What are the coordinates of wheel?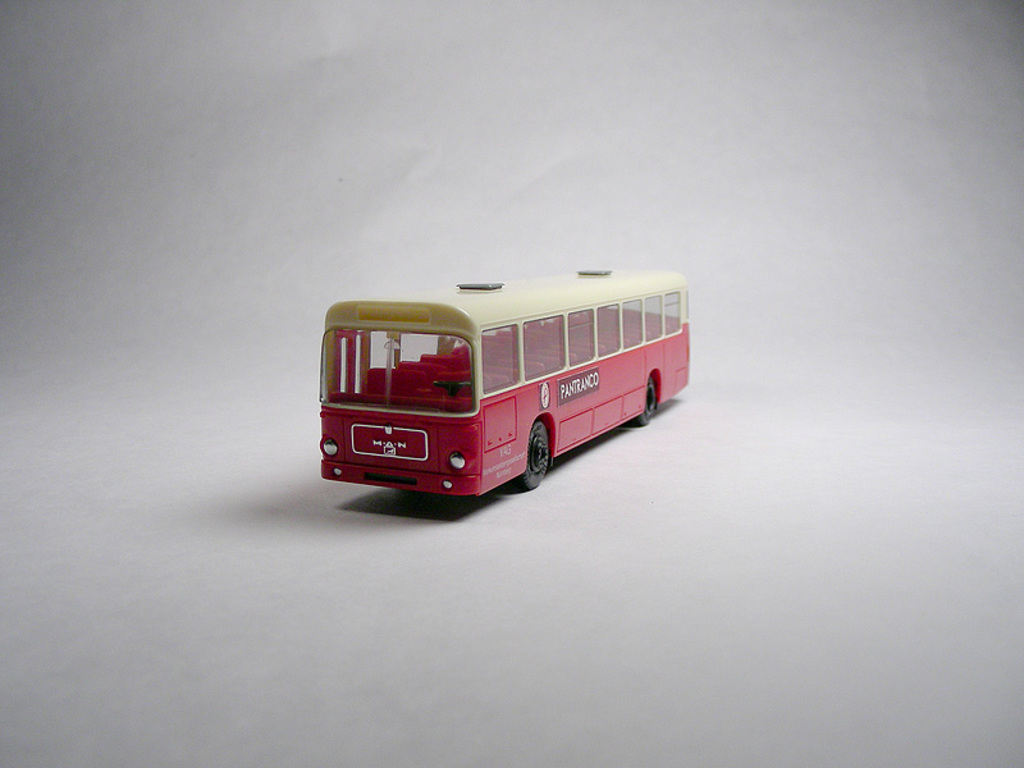
(635,376,655,424).
